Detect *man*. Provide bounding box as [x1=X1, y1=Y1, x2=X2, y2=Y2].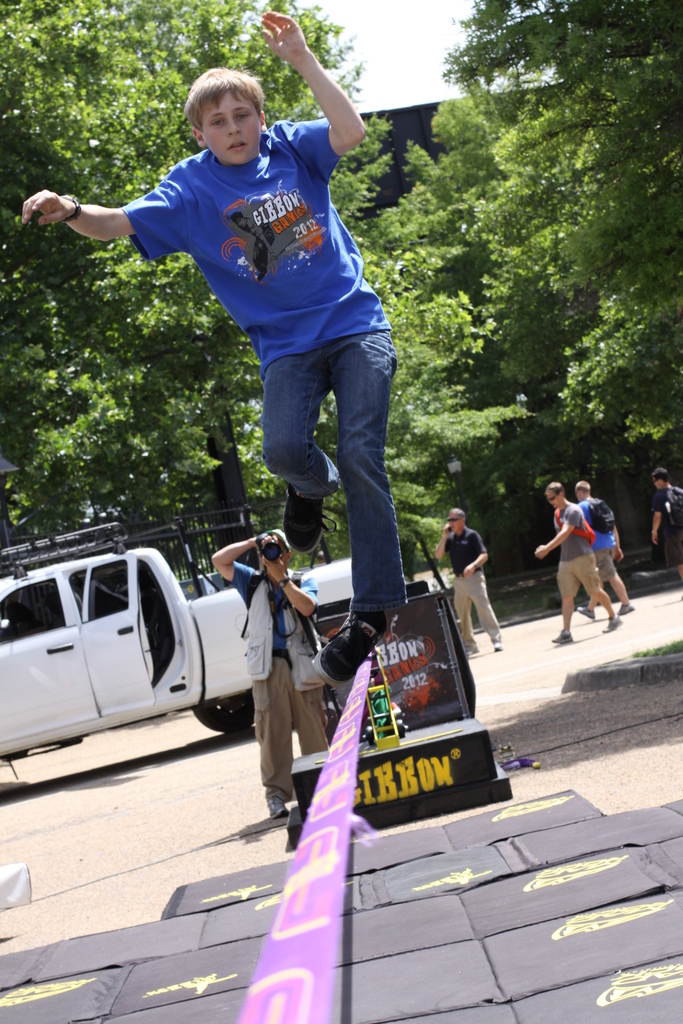
[x1=240, y1=500, x2=322, y2=835].
